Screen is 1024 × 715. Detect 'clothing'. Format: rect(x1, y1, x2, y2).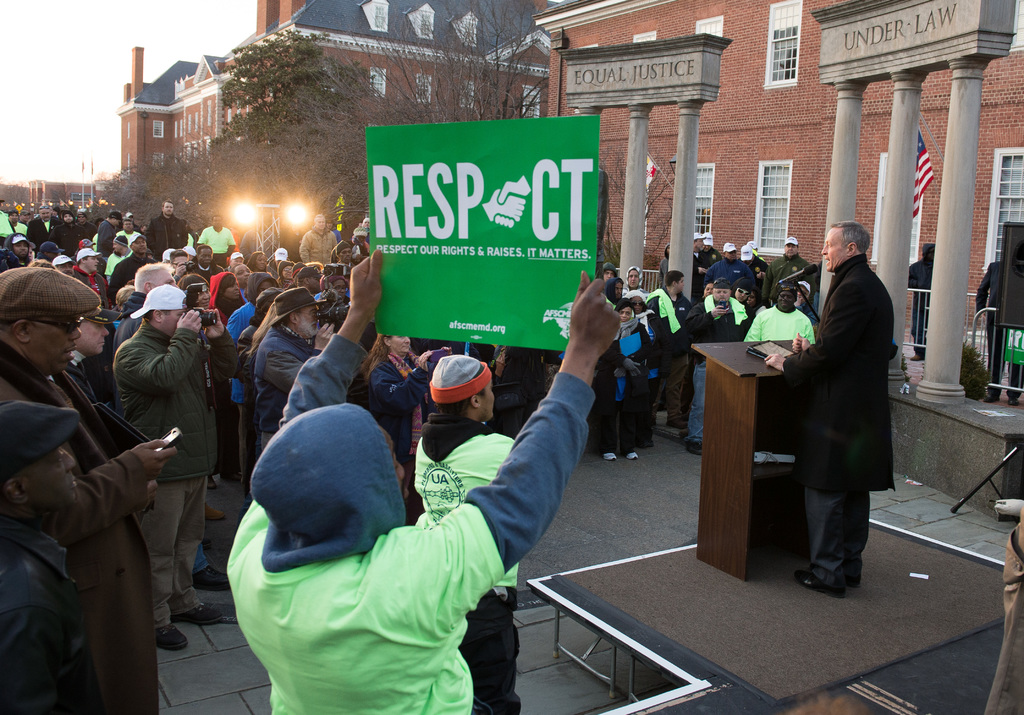
rect(111, 324, 241, 624).
